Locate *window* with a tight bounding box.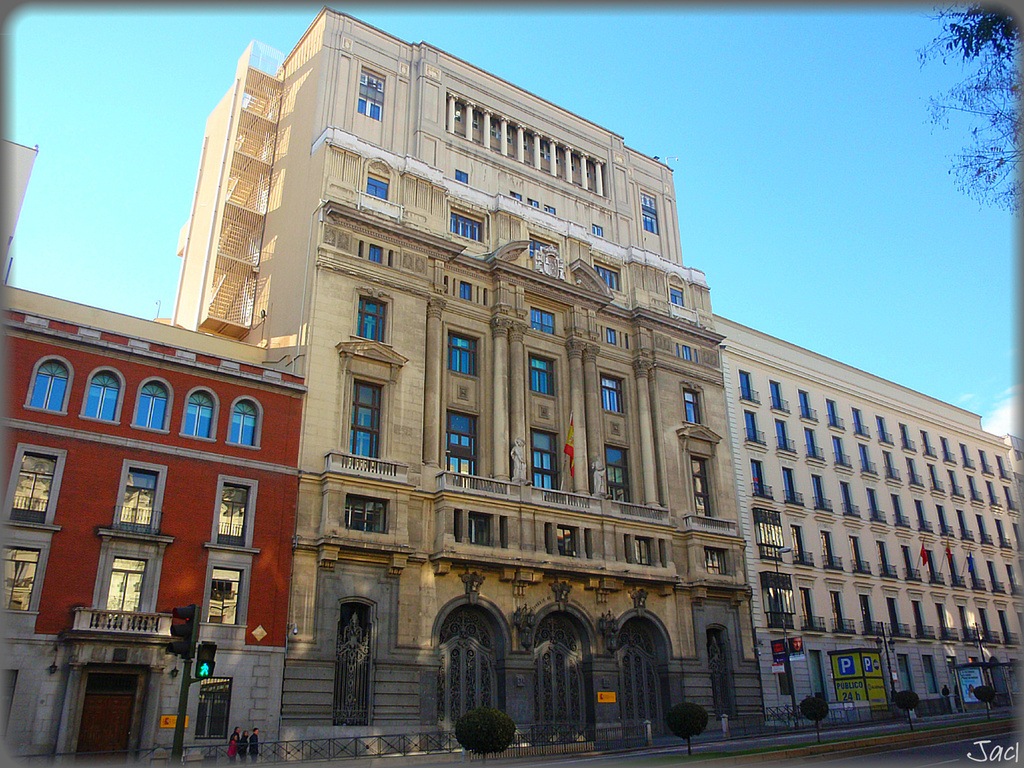
BBox(444, 411, 484, 482).
